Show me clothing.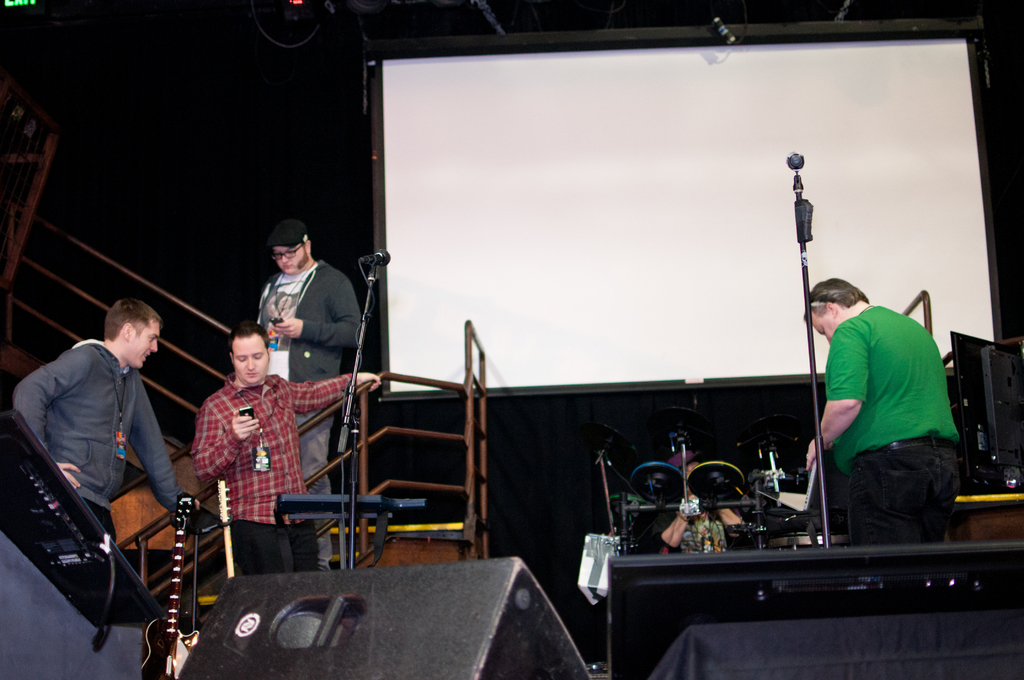
clothing is here: [x1=812, y1=305, x2=967, y2=543].
